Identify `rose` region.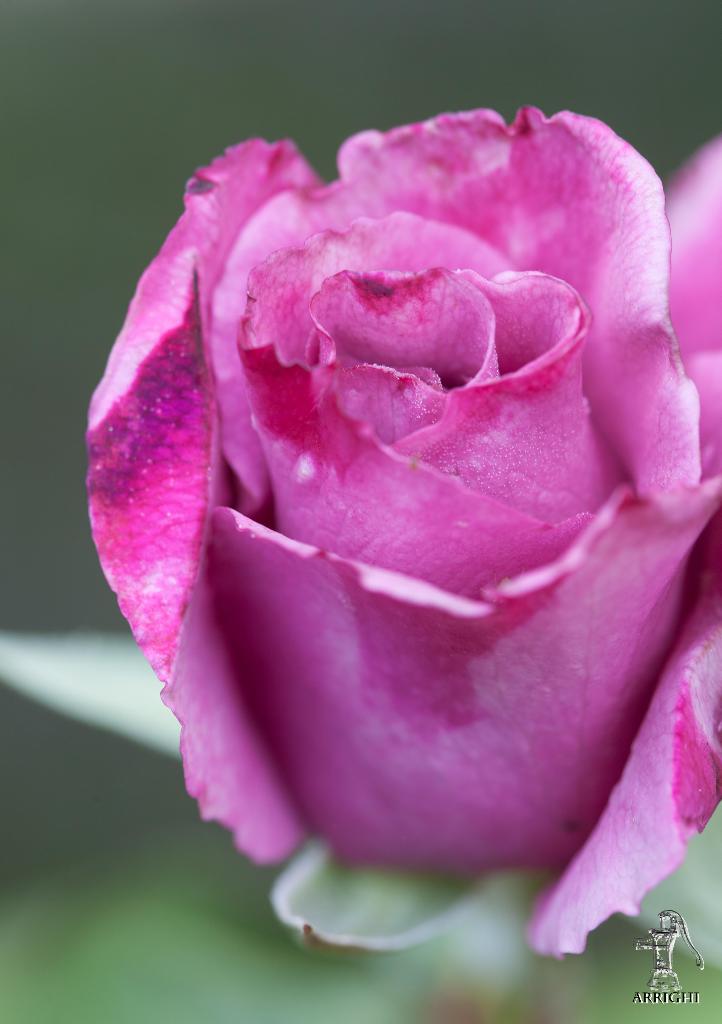
Region: {"left": 77, "top": 94, "right": 721, "bottom": 956}.
